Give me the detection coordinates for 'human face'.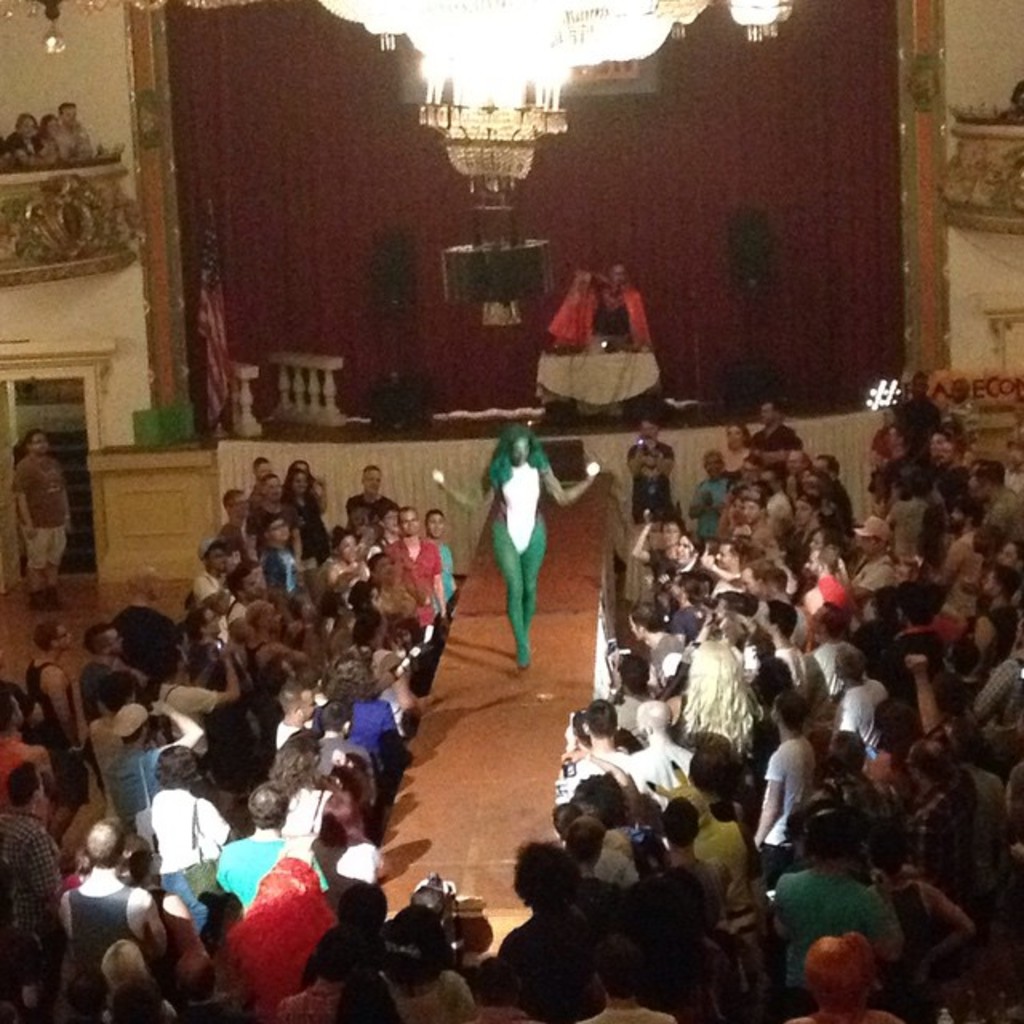
locate(22, 117, 37, 134).
